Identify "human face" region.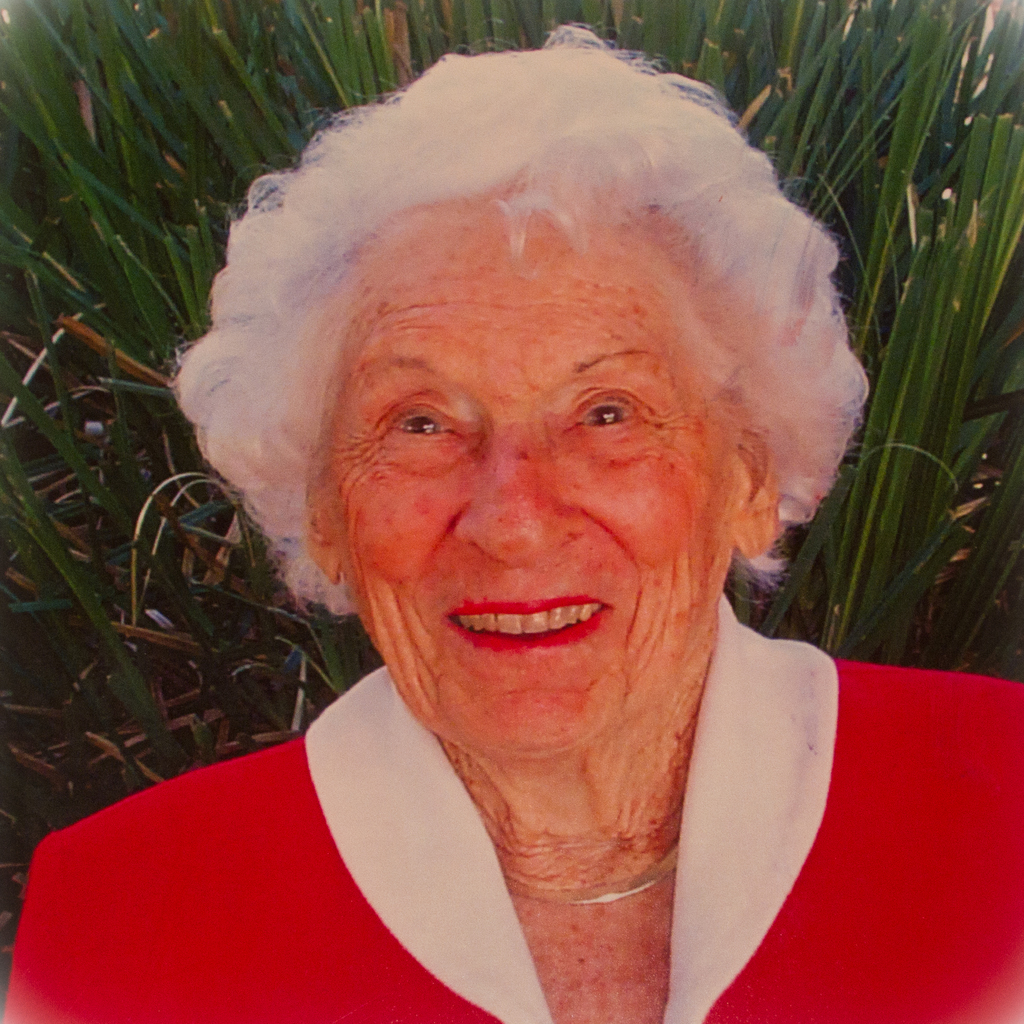
Region: [x1=335, y1=190, x2=755, y2=755].
